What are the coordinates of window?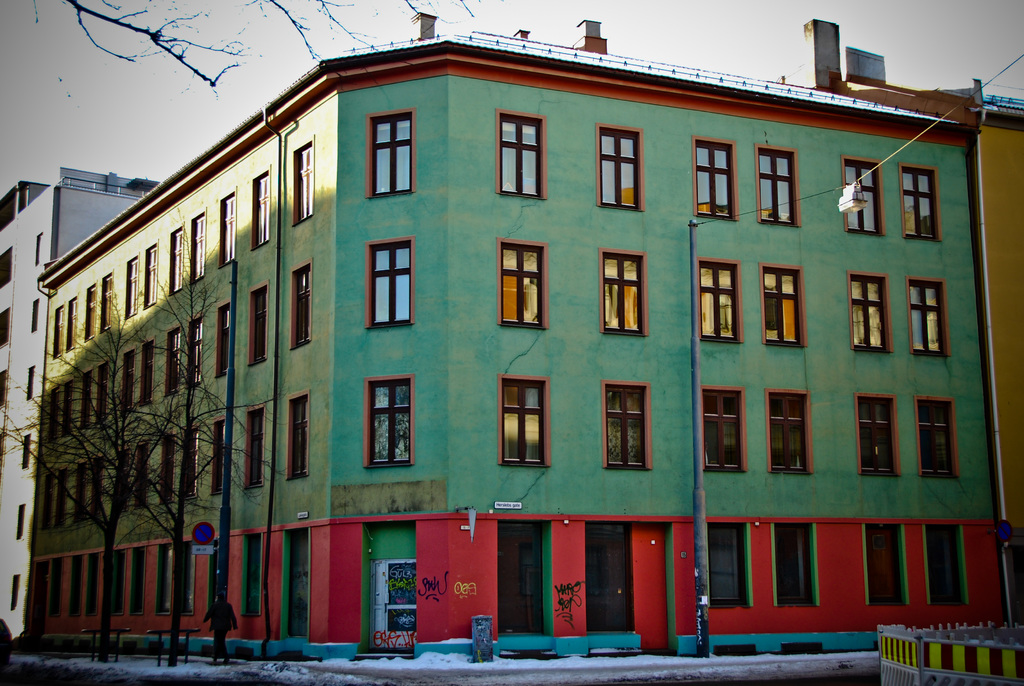
499 377 550 467.
